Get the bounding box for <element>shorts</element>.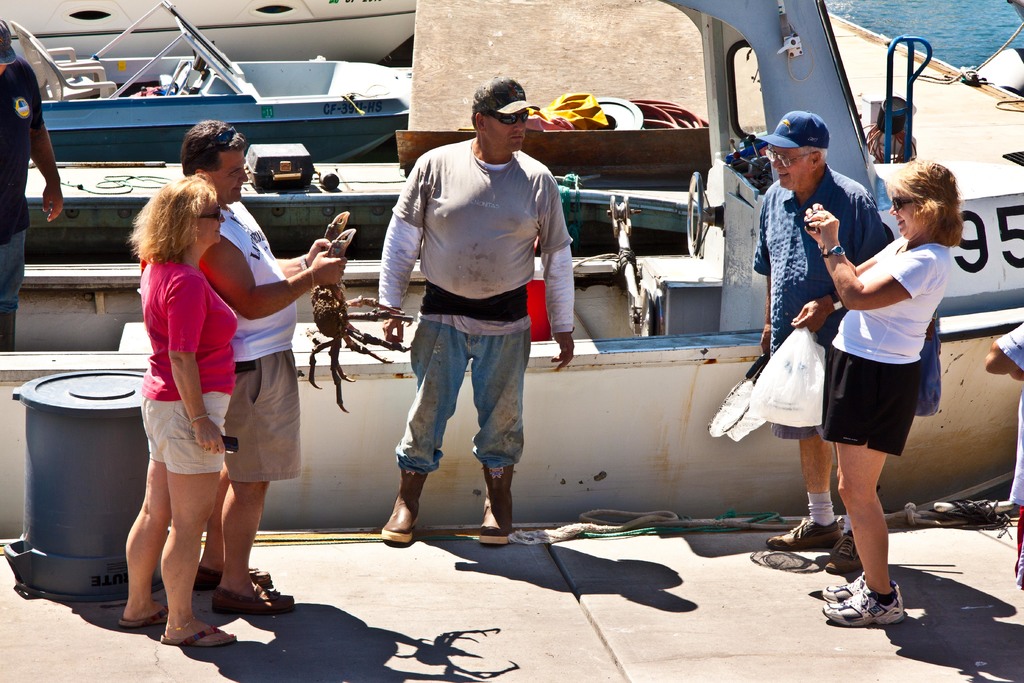
left=144, top=386, right=218, bottom=480.
